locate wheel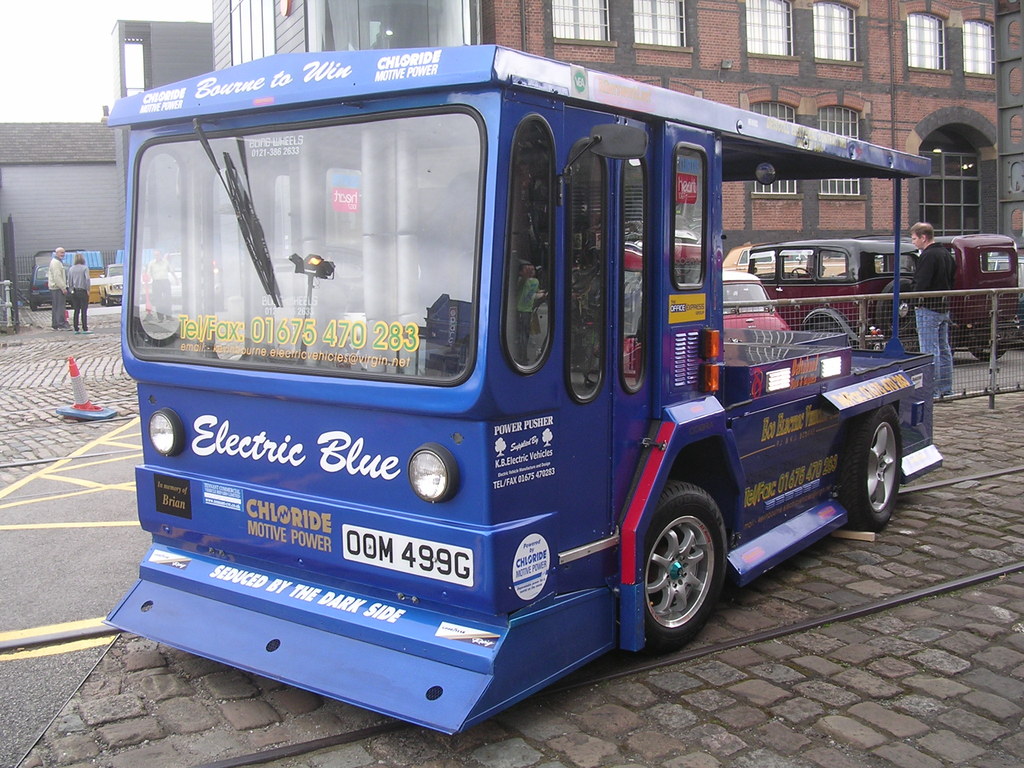
973/344/1003/362
